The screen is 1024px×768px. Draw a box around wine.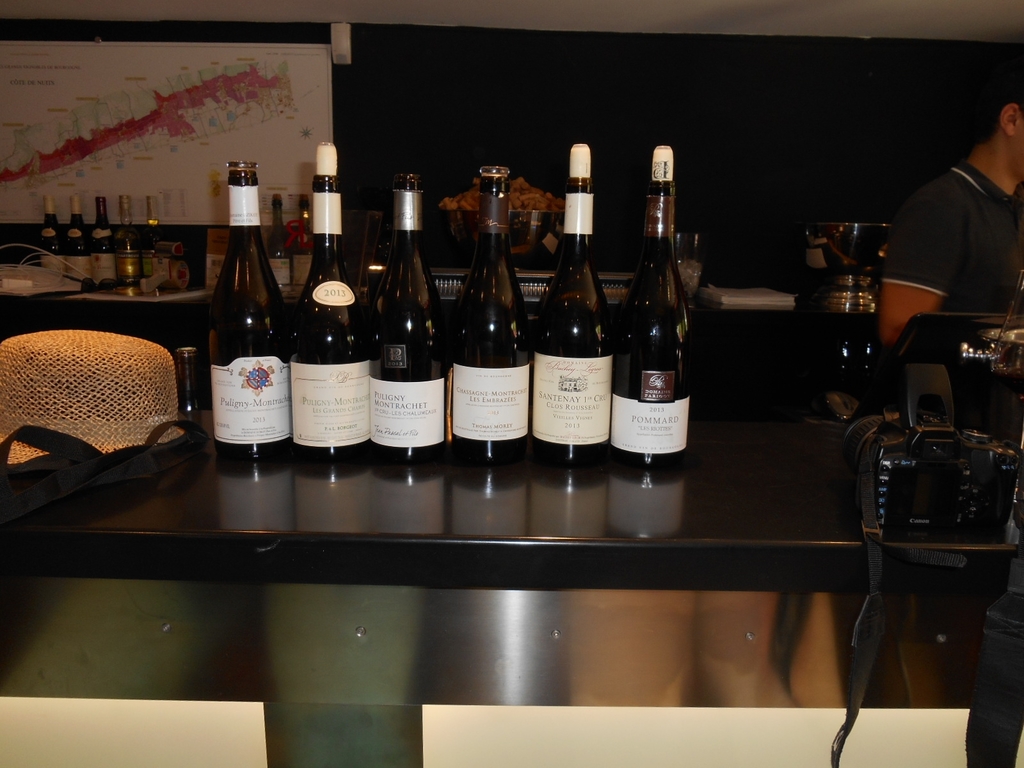
<bbox>33, 182, 67, 288</bbox>.
